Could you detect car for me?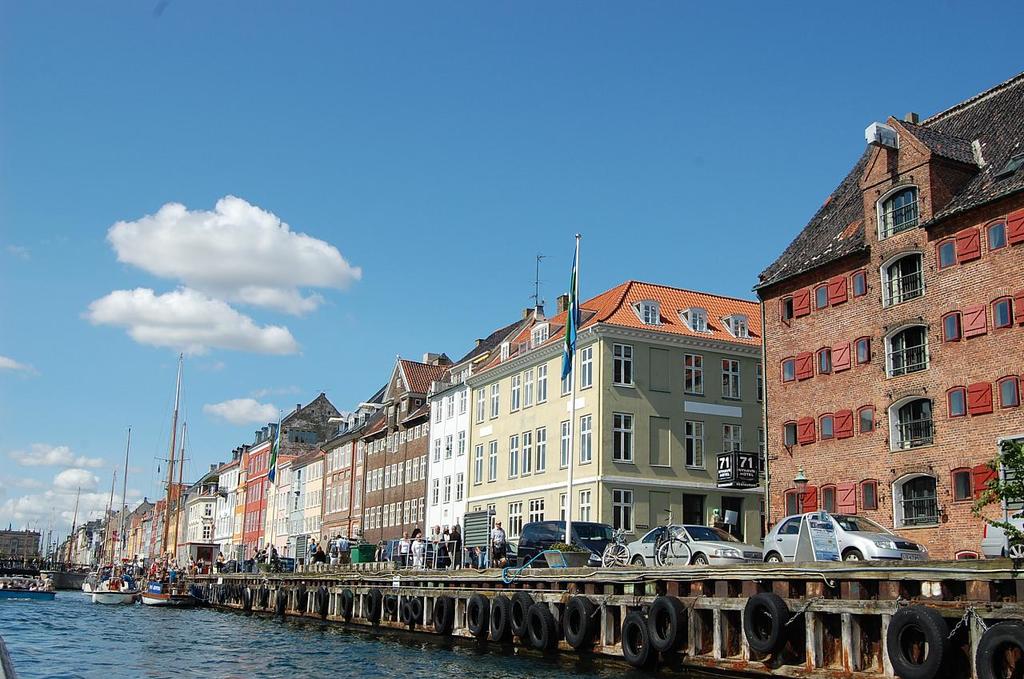
Detection result: 627, 525, 761, 564.
